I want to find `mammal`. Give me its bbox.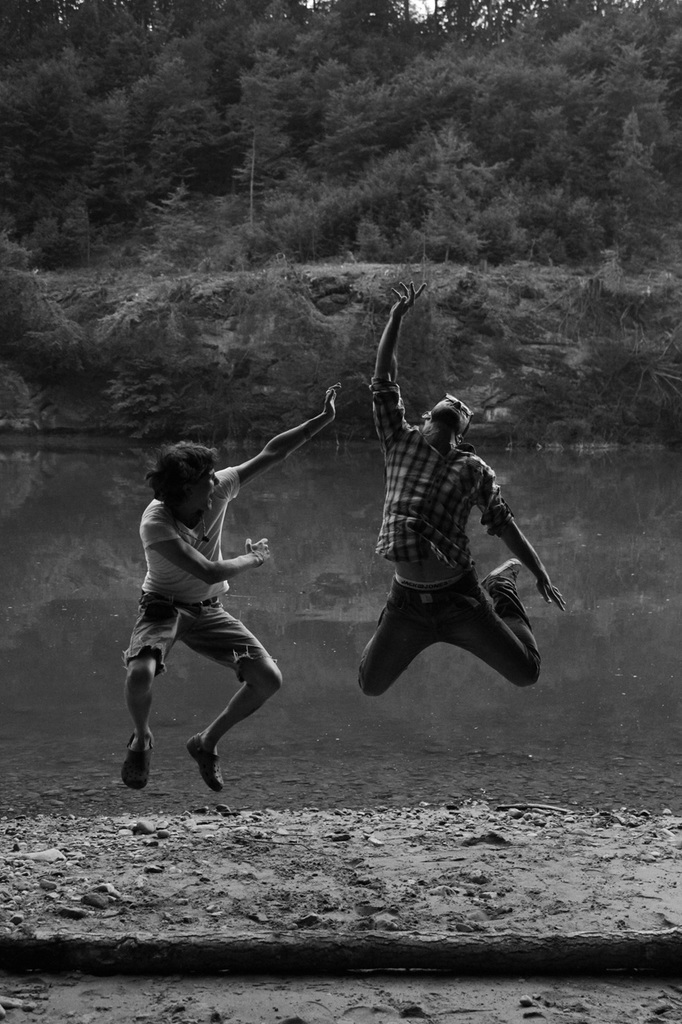
bbox=[142, 400, 337, 811].
